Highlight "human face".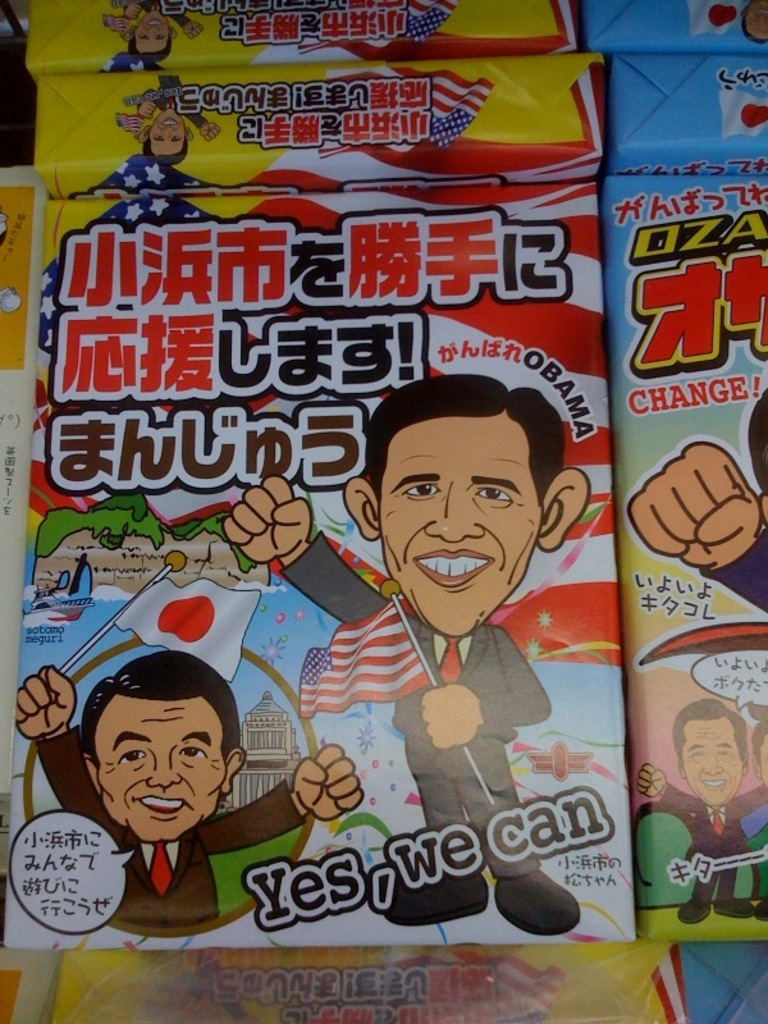
Highlighted region: (150, 109, 188, 157).
